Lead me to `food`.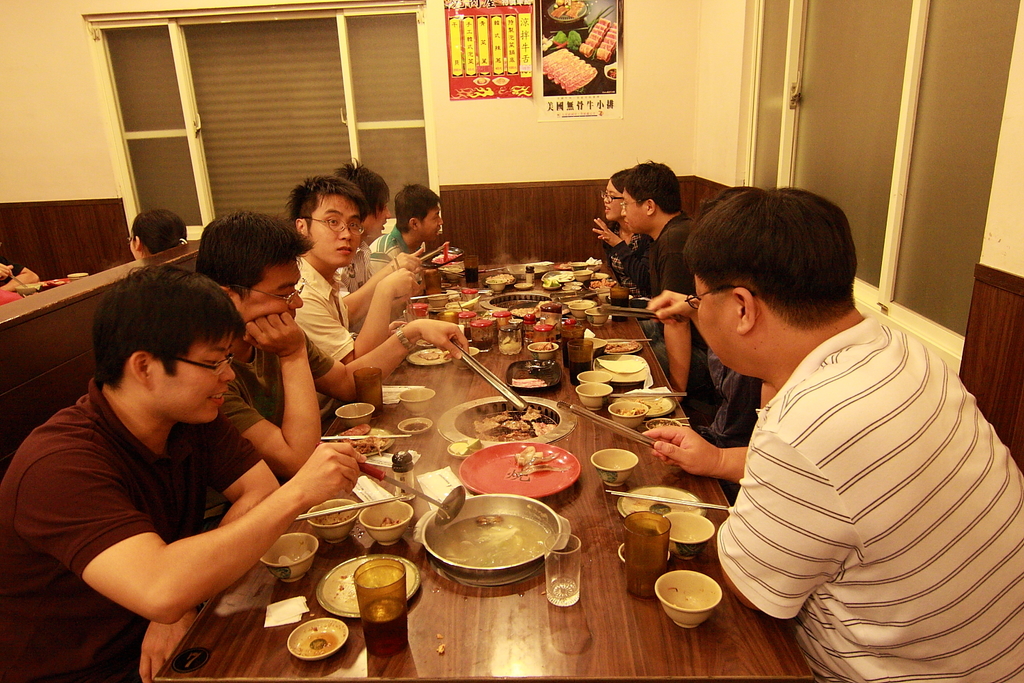
Lead to l=541, t=318, r=562, b=333.
